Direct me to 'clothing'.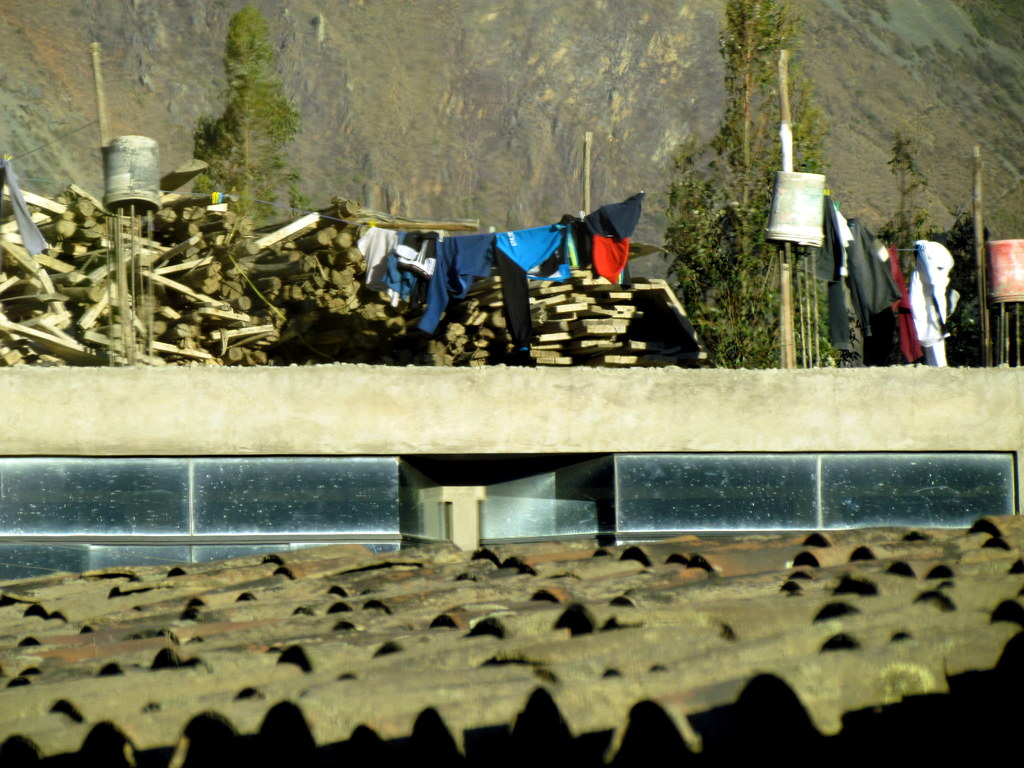
Direction: bbox=[377, 227, 439, 315].
